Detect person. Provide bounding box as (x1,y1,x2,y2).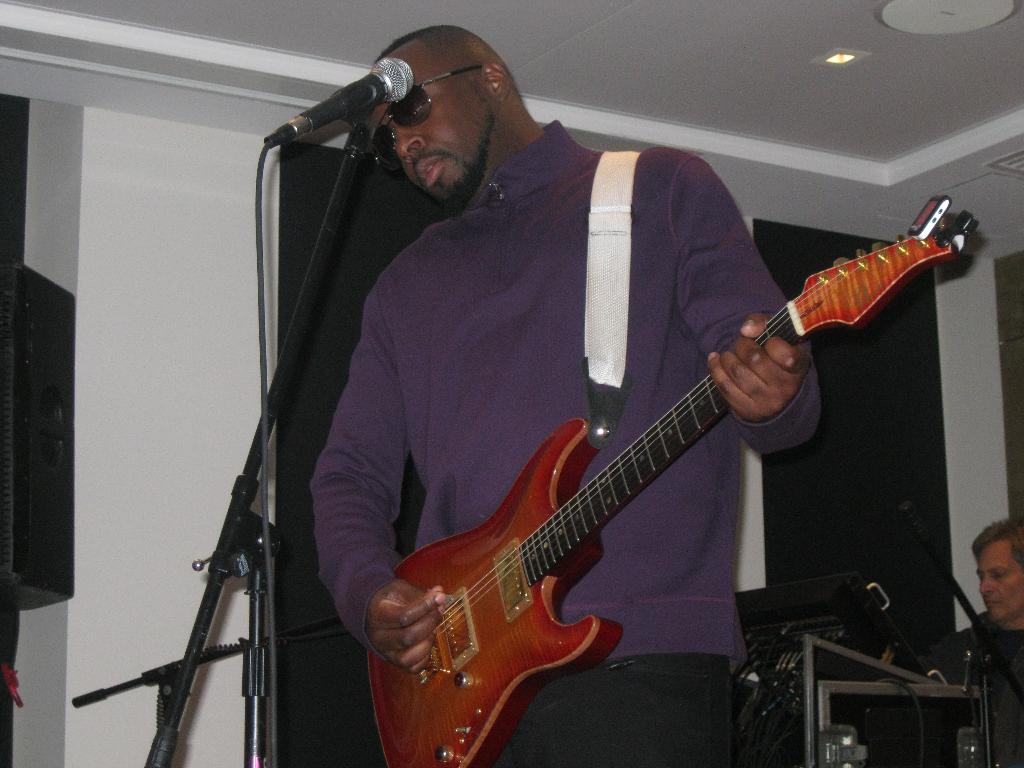
(316,23,932,767).
